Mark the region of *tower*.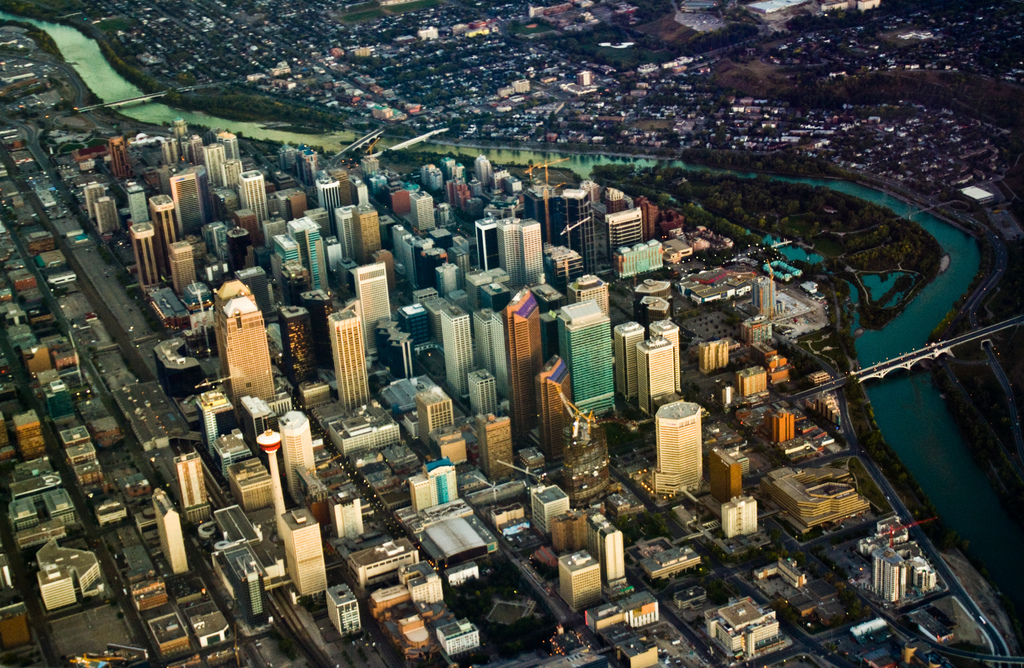
Region: detection(766, 410, 797, 447).
